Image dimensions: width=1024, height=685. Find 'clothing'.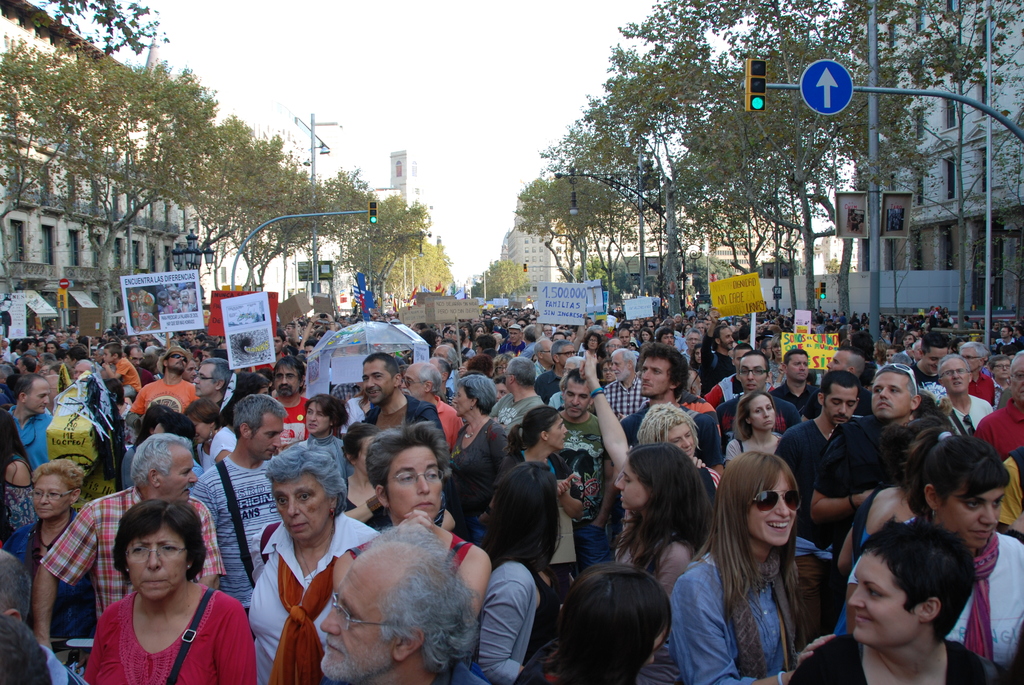
792,625,1002,683.
